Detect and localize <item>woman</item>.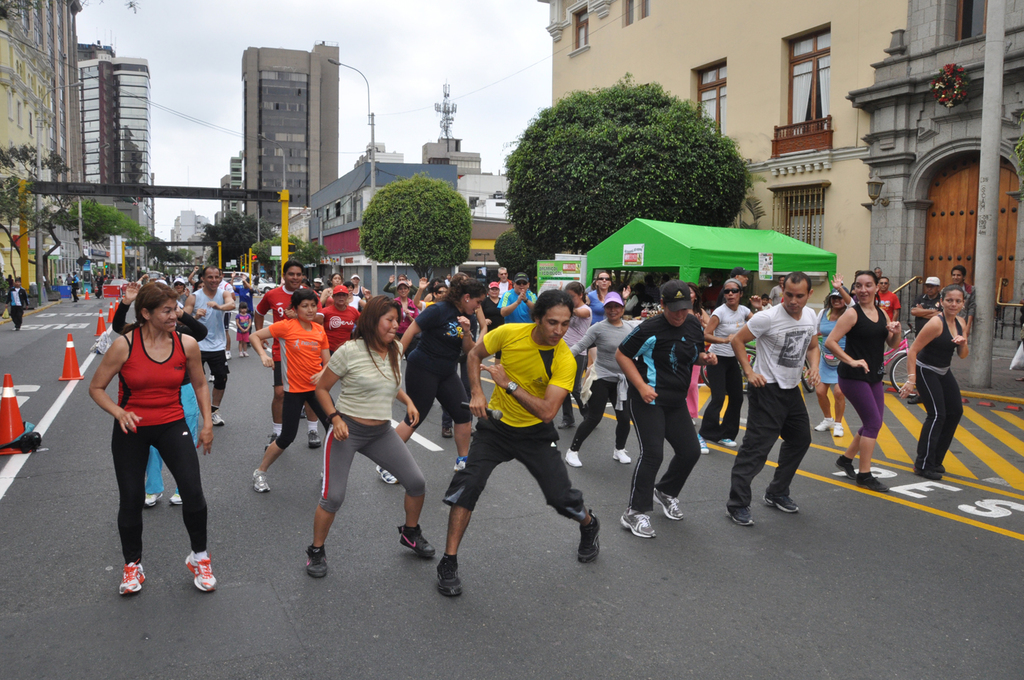
Localized at x1=389, y1=279, x2=414, y2=338.
